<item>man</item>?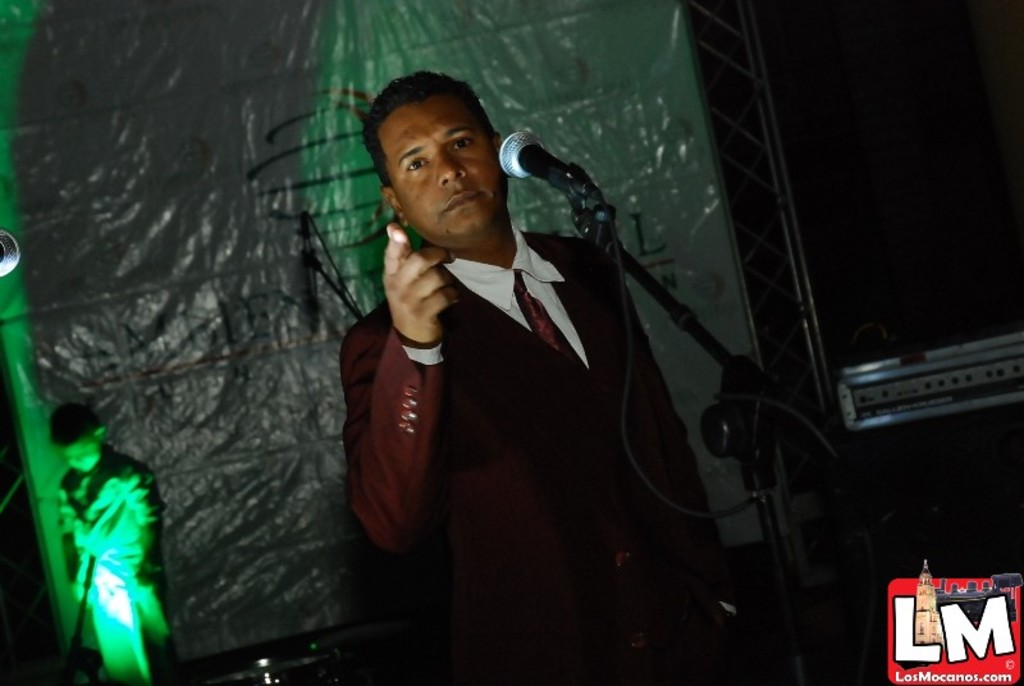
x1=44, y1=401, x2=191, y2=685
